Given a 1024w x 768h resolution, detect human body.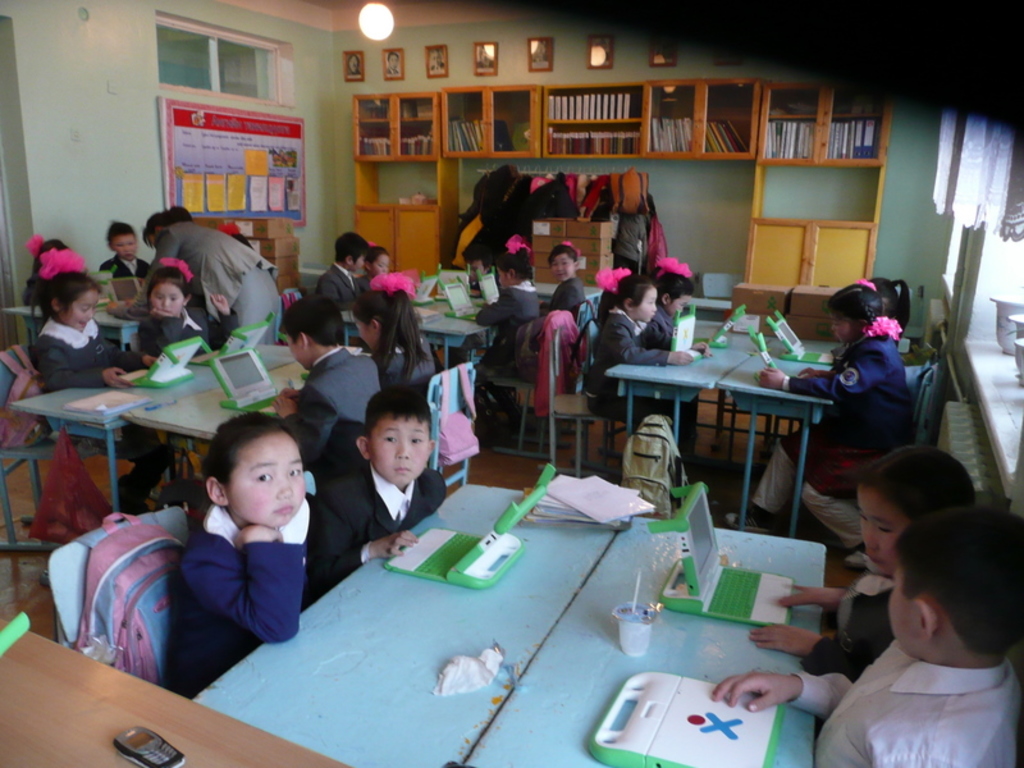
<bbox>709, 508, 1023, 767</bbox>.
